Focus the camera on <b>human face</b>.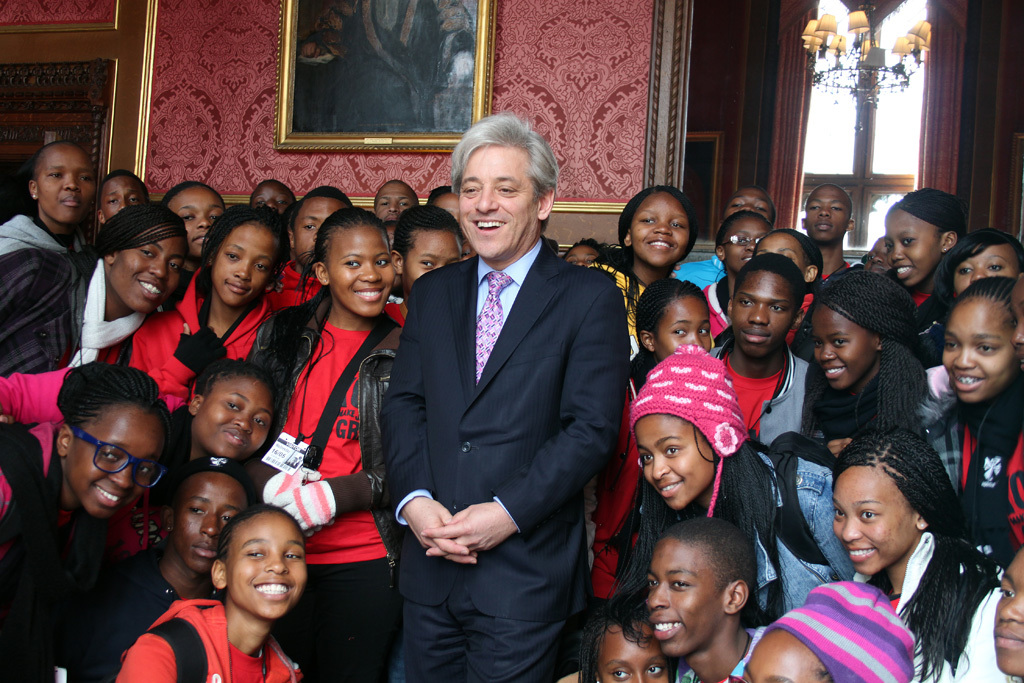
Focus region: region(813, 304, 874, 389).
